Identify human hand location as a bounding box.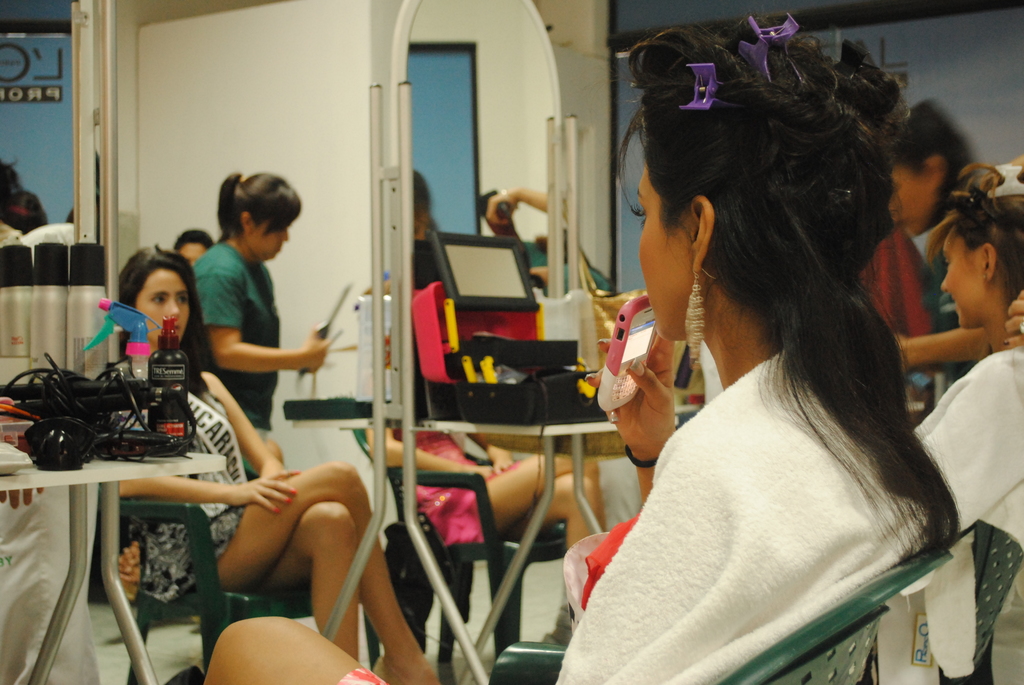
crop(488, 451, 515, 472).
